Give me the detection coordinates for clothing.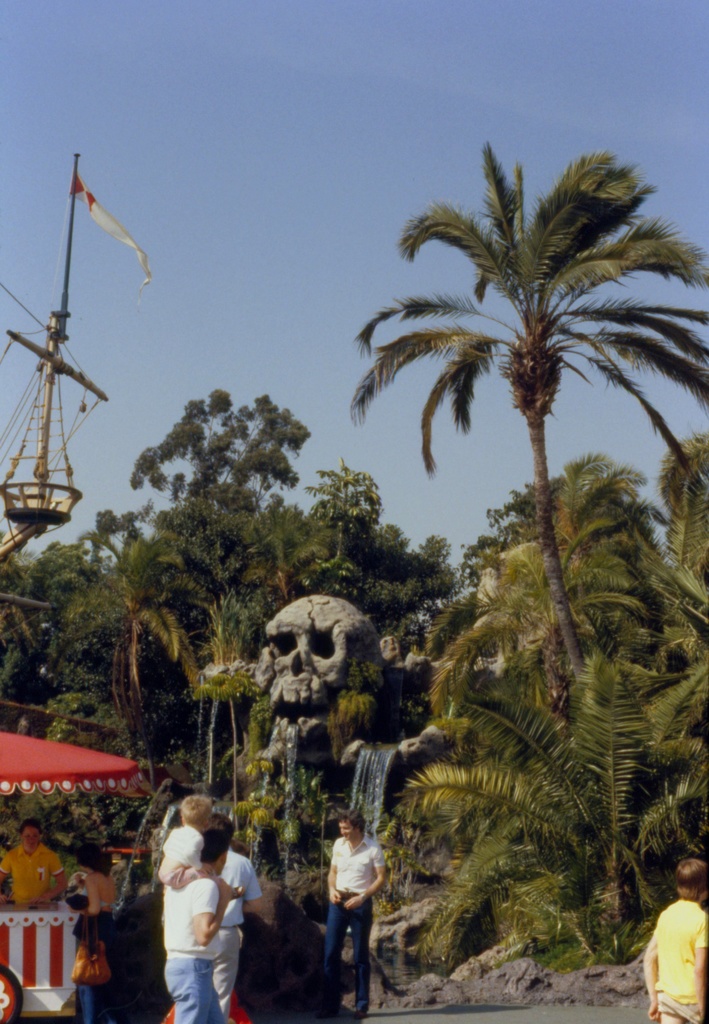
162, 872, 225, 1023.
